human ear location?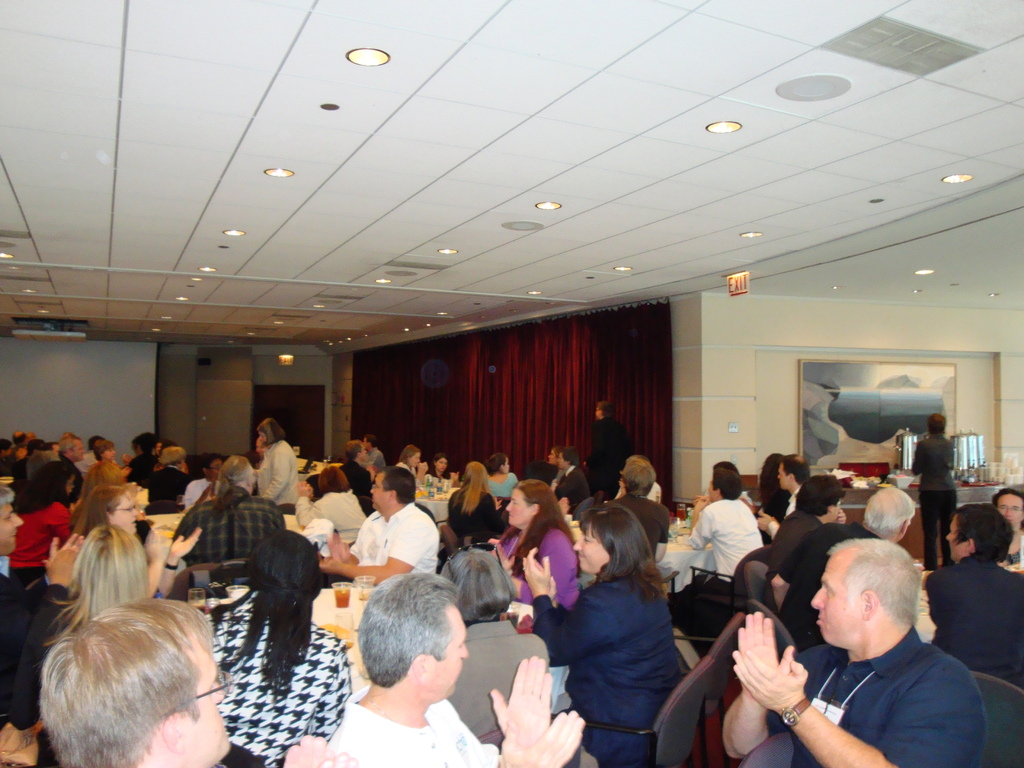
BBox(388, 488, 392, 506)
